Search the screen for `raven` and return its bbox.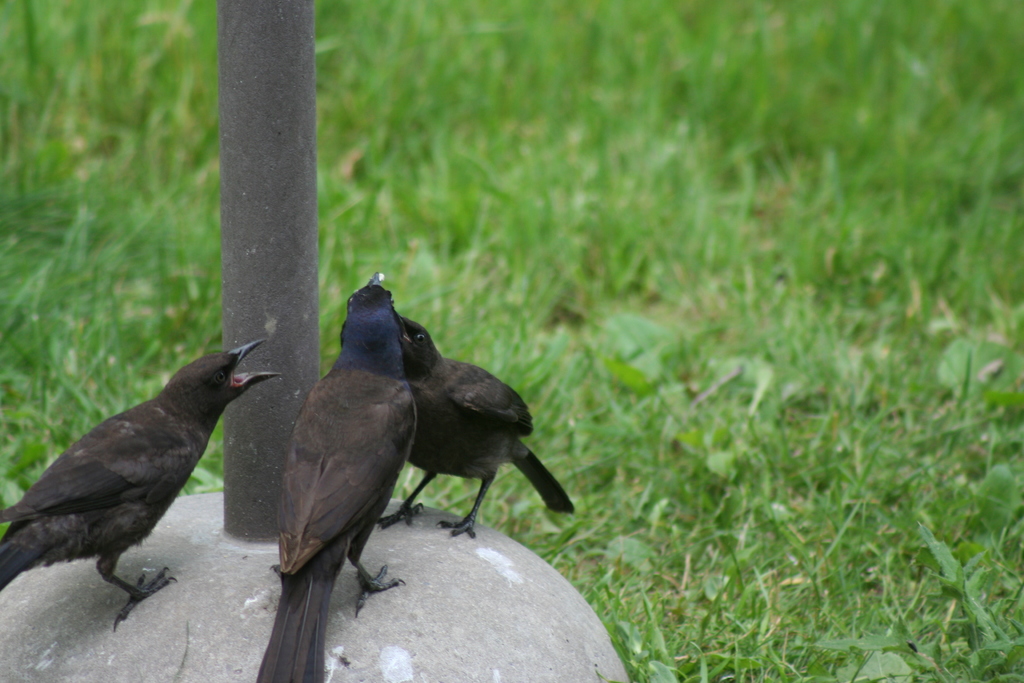
Found: crop(12, 329, 273, 639).
